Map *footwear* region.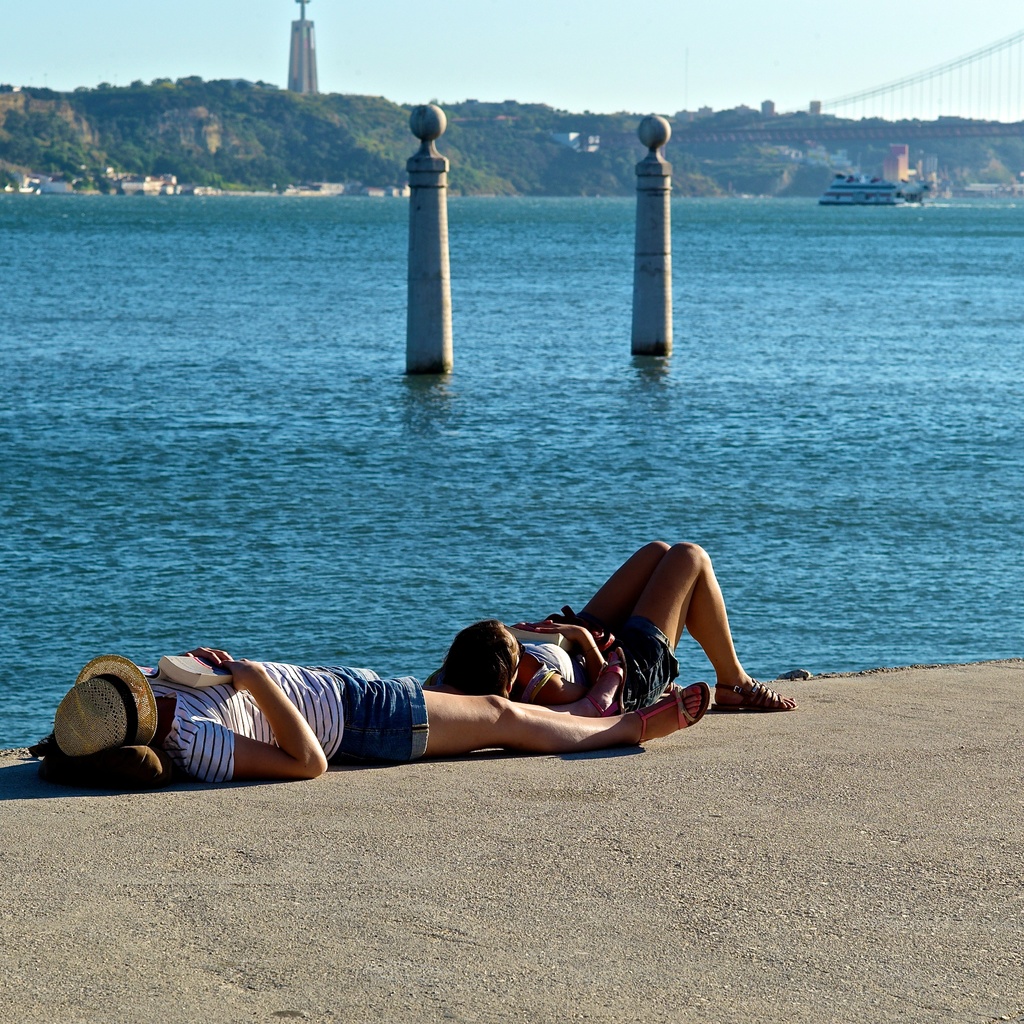
Mapped to 590 655 630 710.
